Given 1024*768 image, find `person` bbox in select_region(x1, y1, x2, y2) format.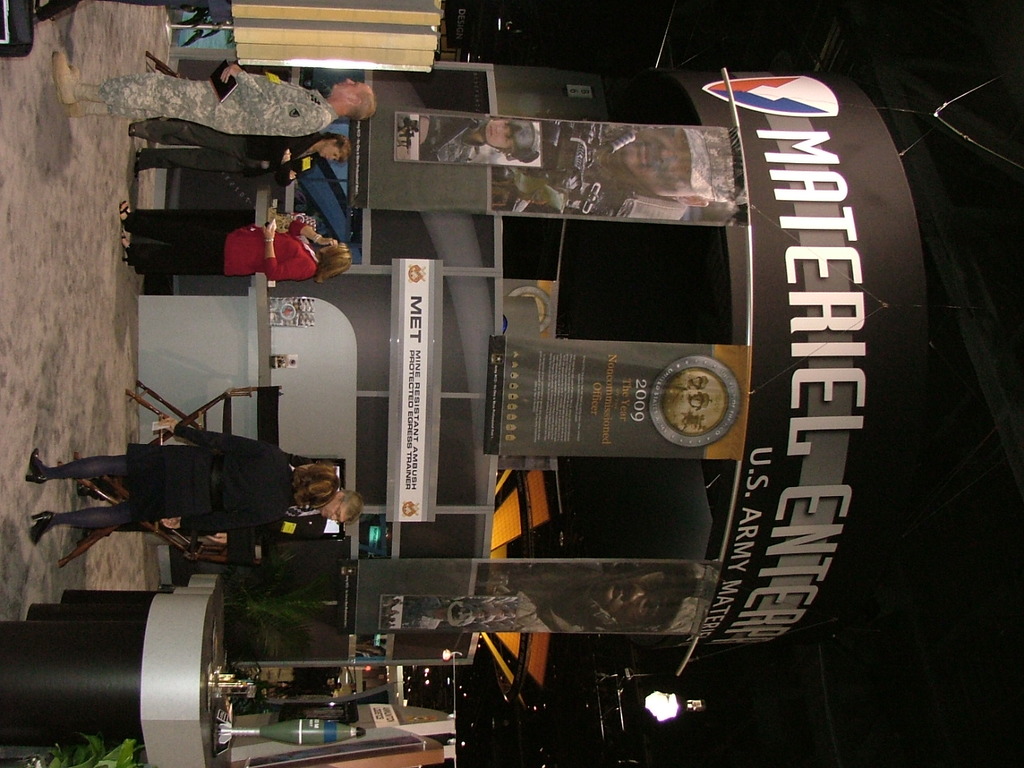
select_region(118, 206, 351, 282).
